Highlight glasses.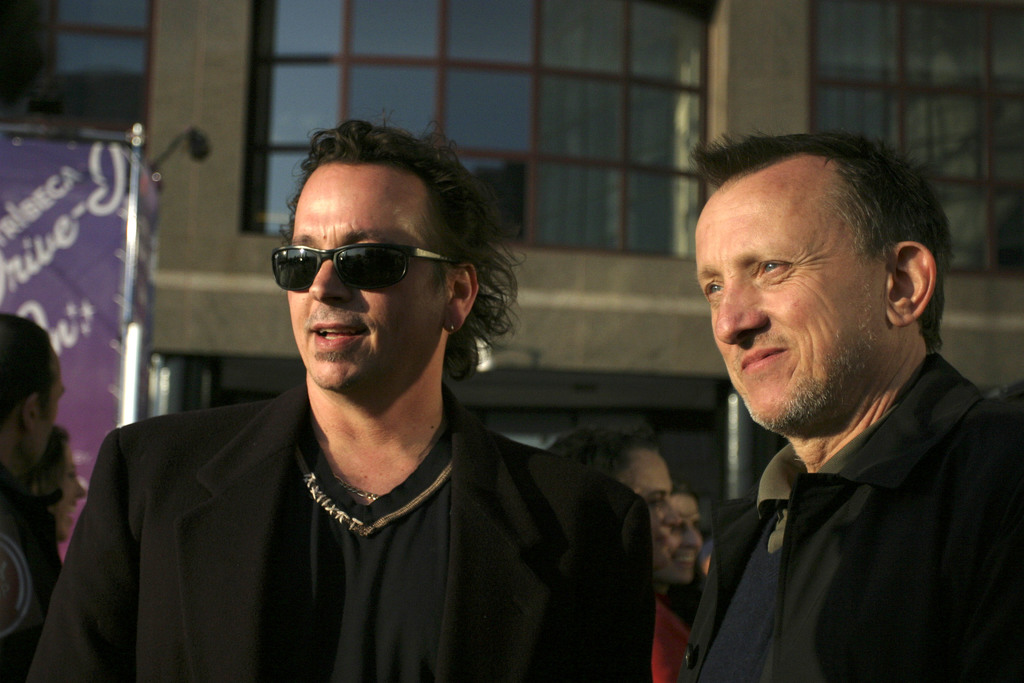
Highlighted region: bbox=[269, 233, 465, 293].
